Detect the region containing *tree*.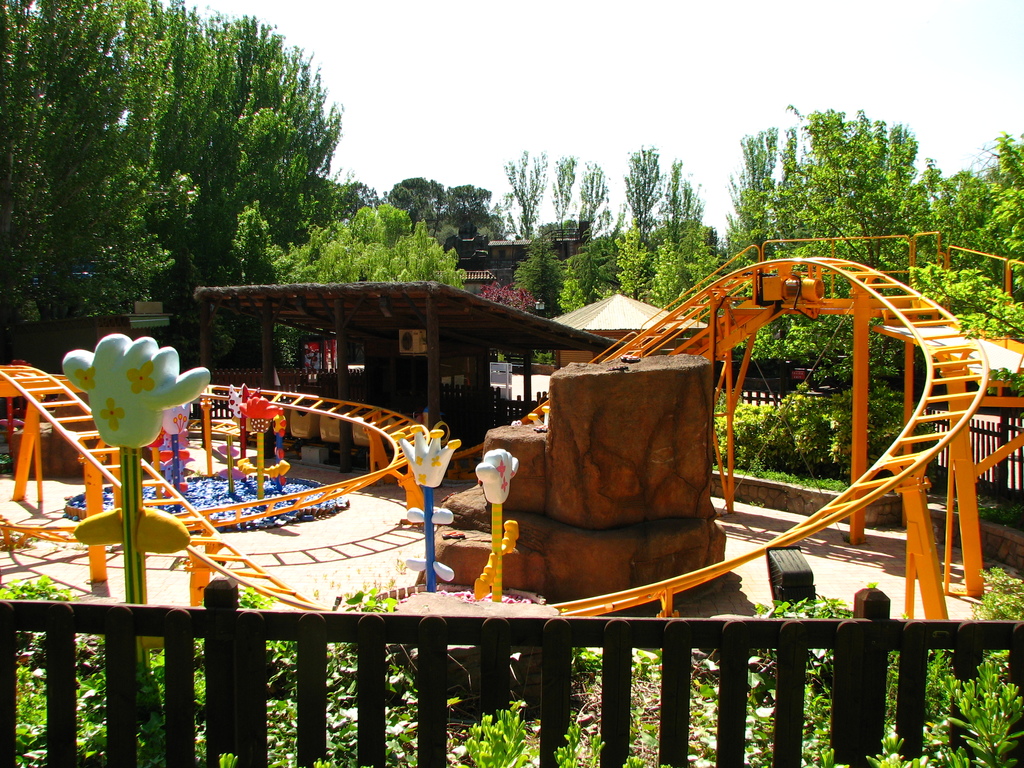
Rect(723, 130, 796, 264).
